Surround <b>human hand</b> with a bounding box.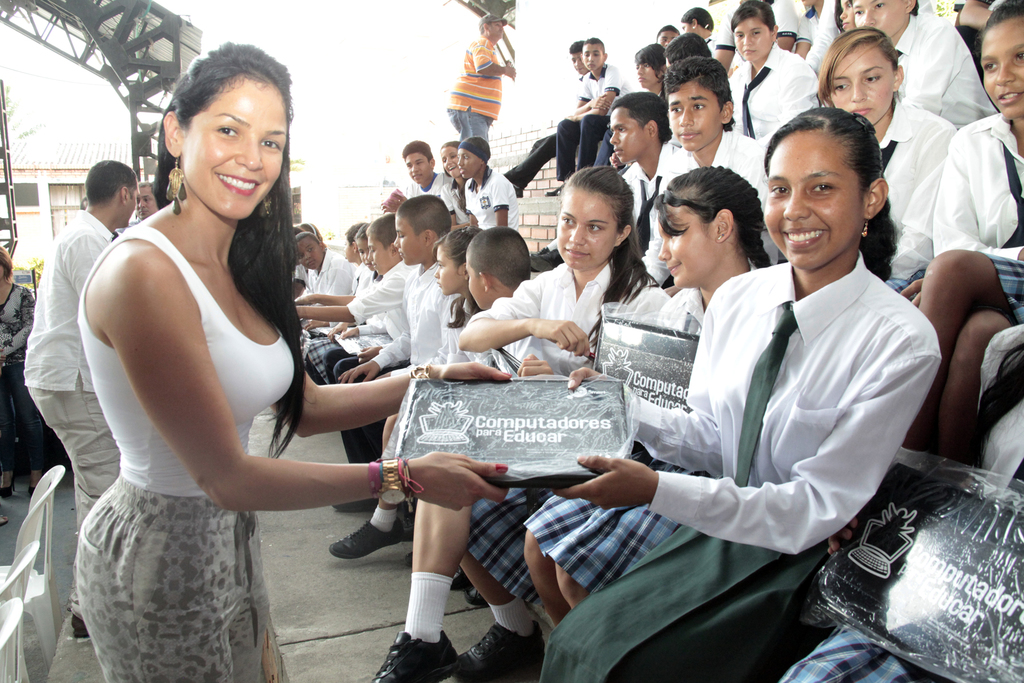
567:461:667:522.
